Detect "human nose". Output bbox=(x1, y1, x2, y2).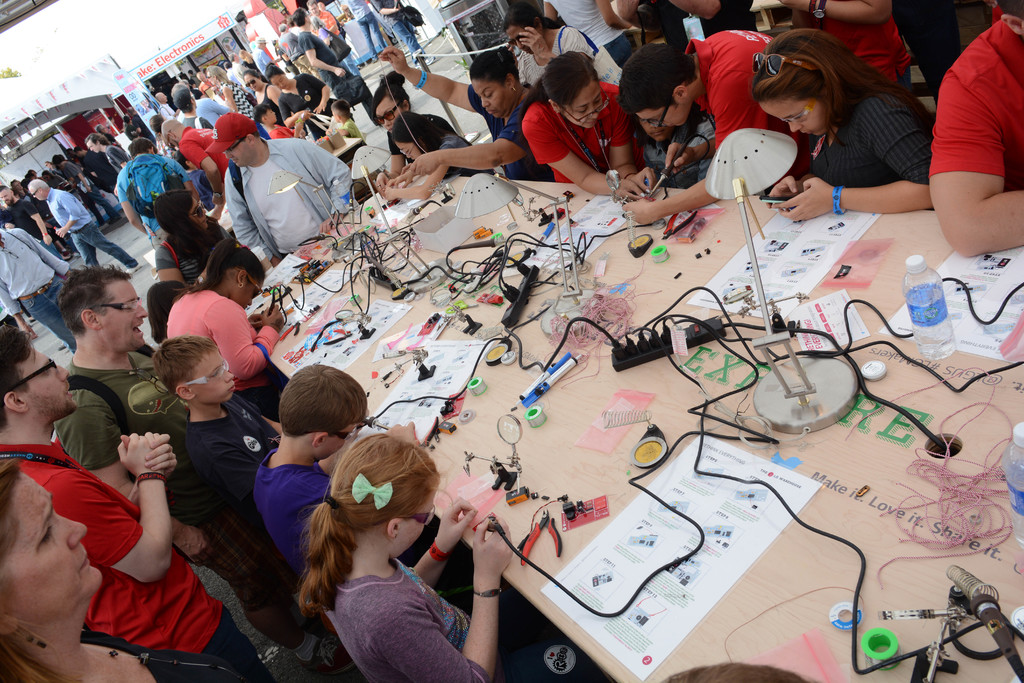
bbox=(786, 120, 799, 129).
